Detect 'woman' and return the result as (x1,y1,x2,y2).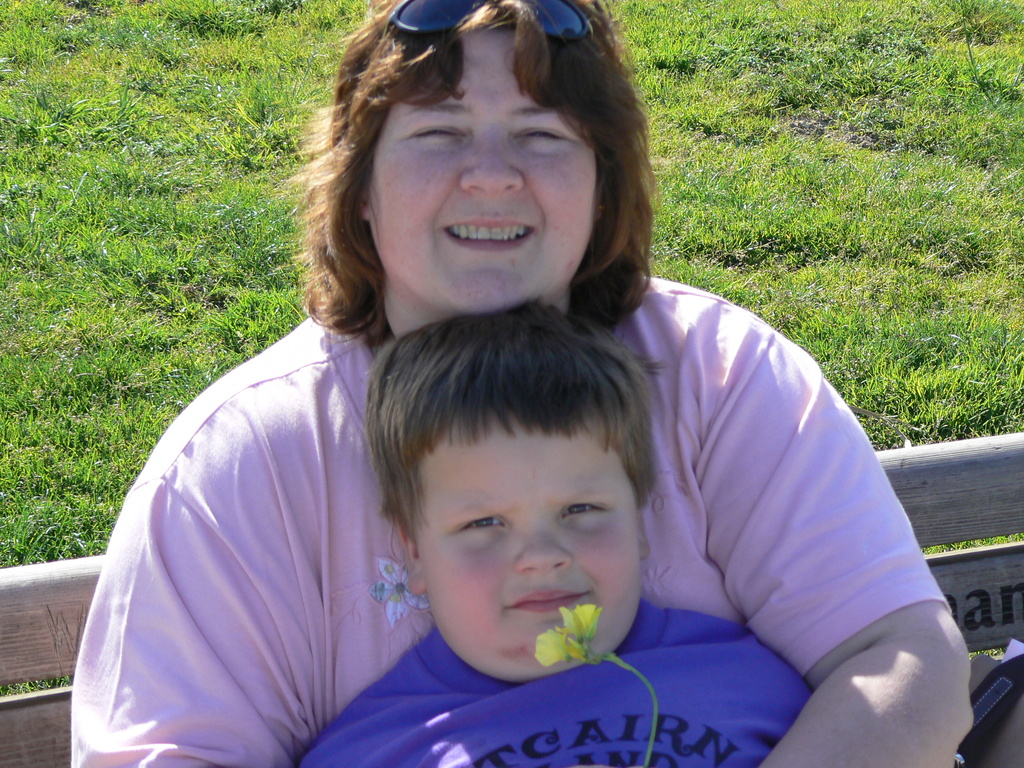
(62,0,975,767).
